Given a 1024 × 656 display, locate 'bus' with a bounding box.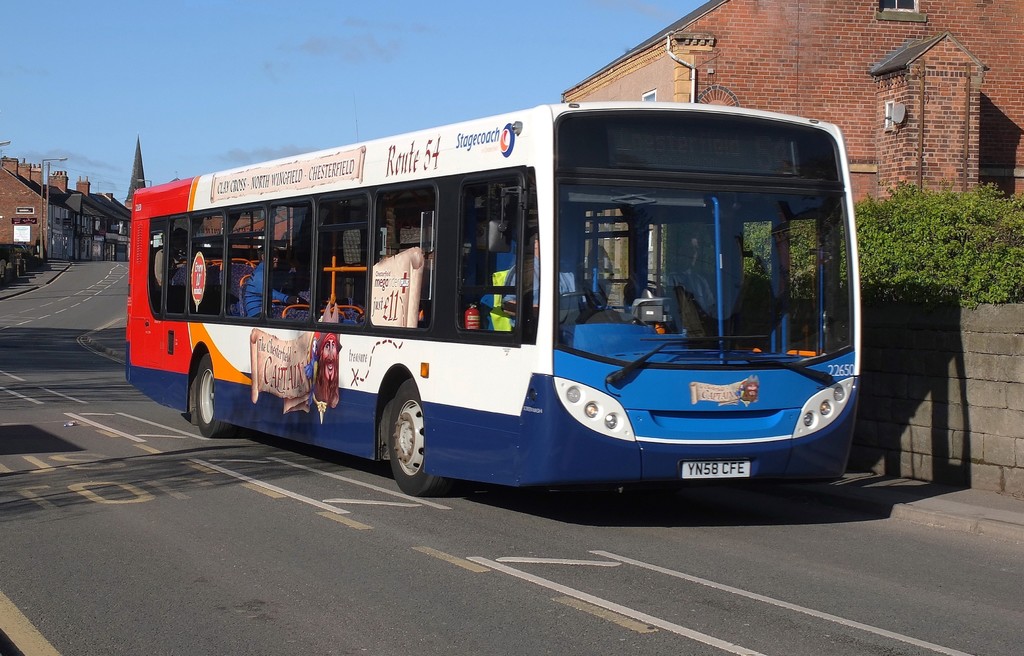
Located: [125, 102, 859, 497].
